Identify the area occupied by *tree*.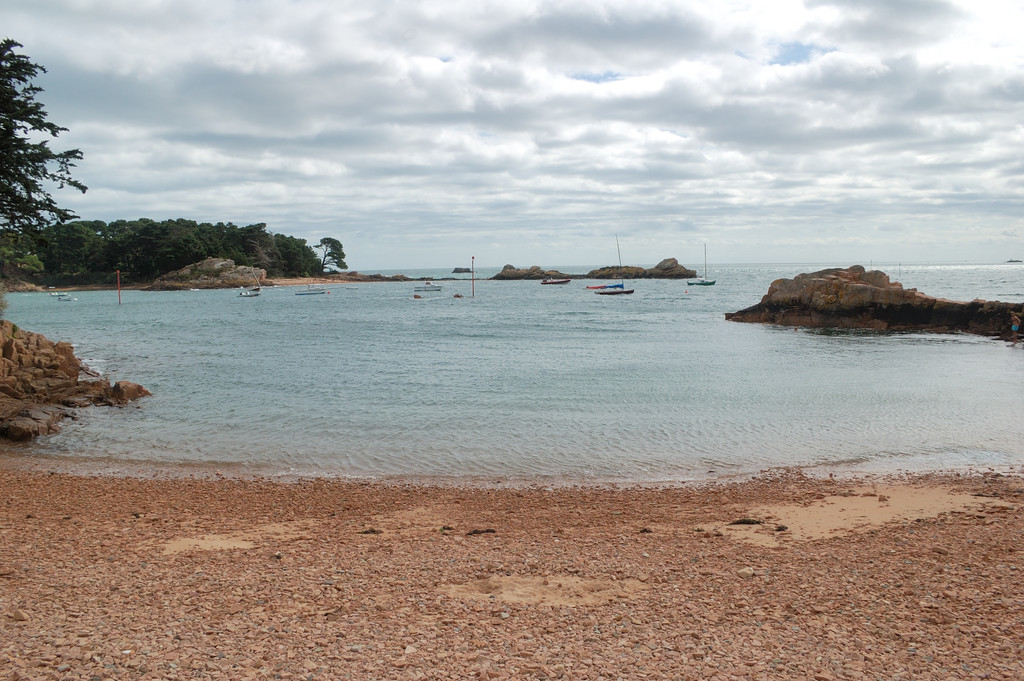
Area: {"left": 228, "top": 220, "right": 276, "bottom": 272}.
